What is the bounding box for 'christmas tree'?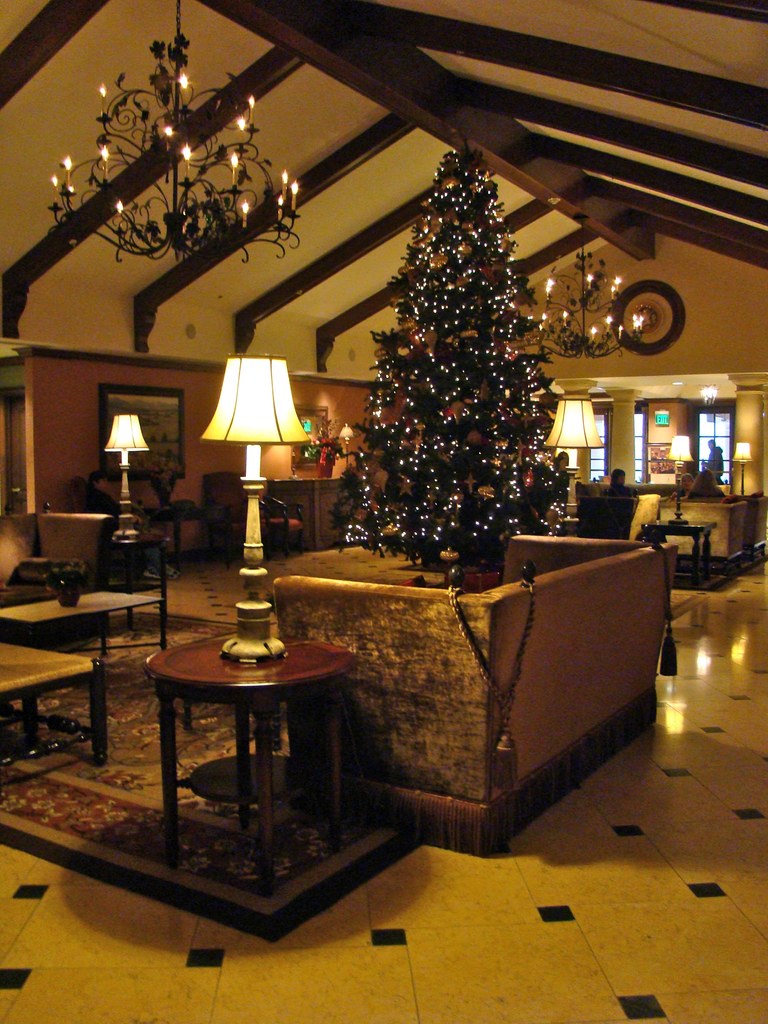
[left=333, top=143, right=589, bottom=566].
